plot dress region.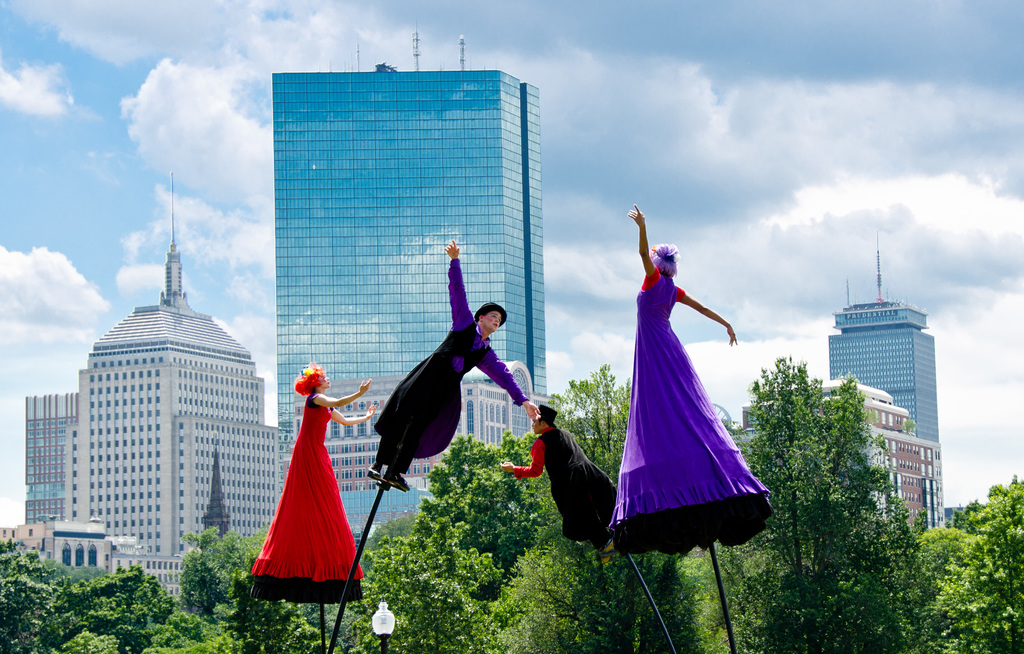
Plotted at (246,395,366,605).
